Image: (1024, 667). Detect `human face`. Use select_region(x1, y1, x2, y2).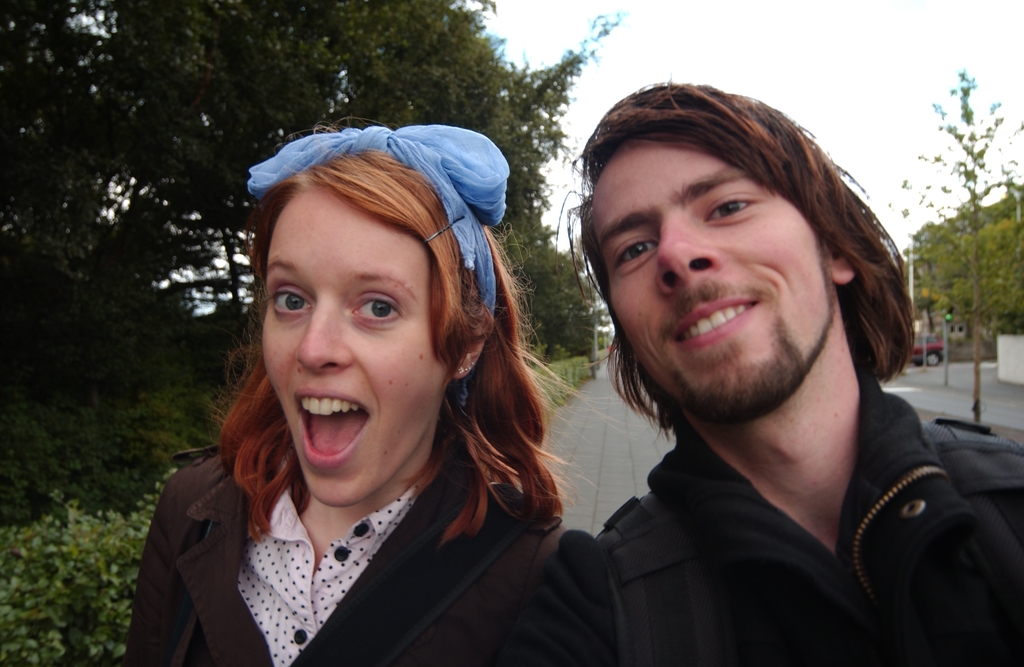
select_region(260, 193, 431, 509).
